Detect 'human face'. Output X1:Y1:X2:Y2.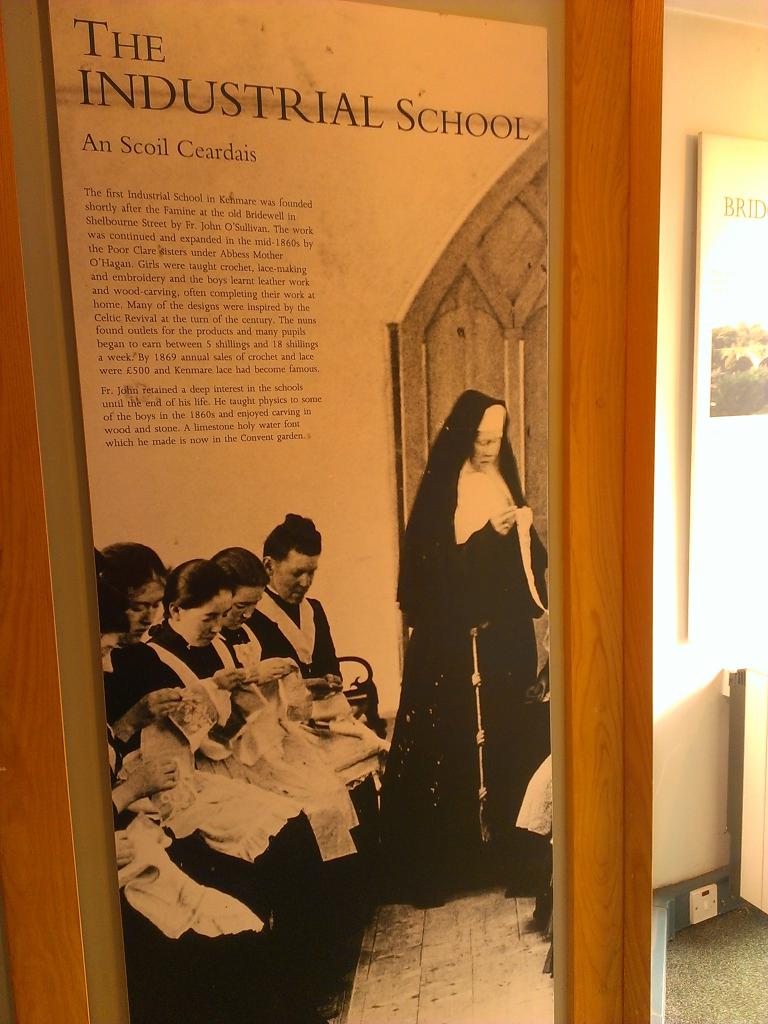
471:428:497:473.
